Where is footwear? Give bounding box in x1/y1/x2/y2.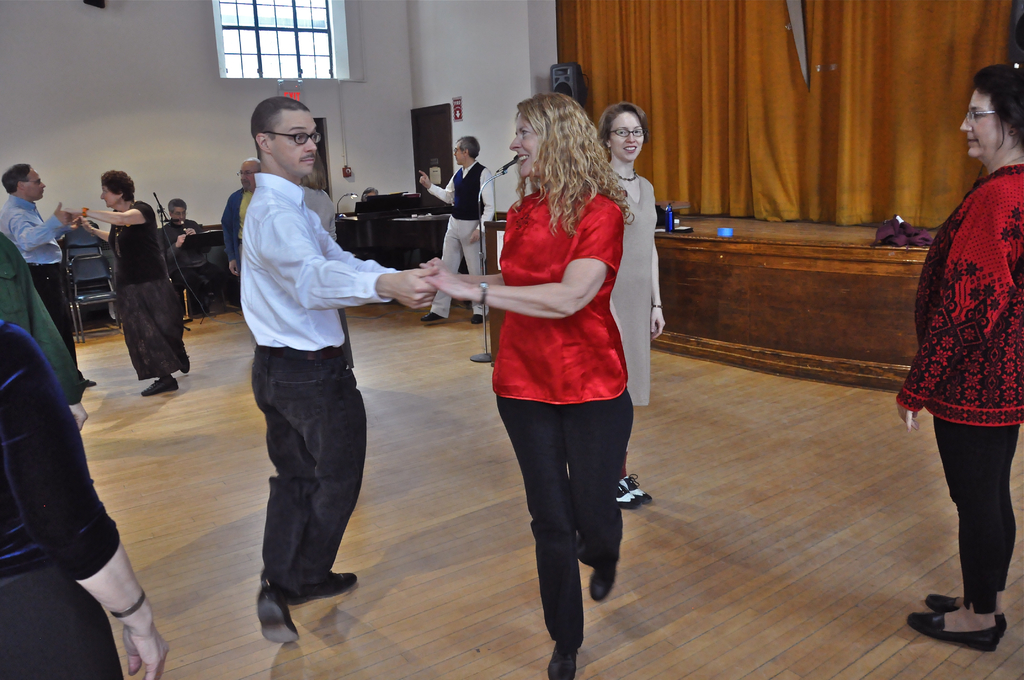
904/613/998/642.
